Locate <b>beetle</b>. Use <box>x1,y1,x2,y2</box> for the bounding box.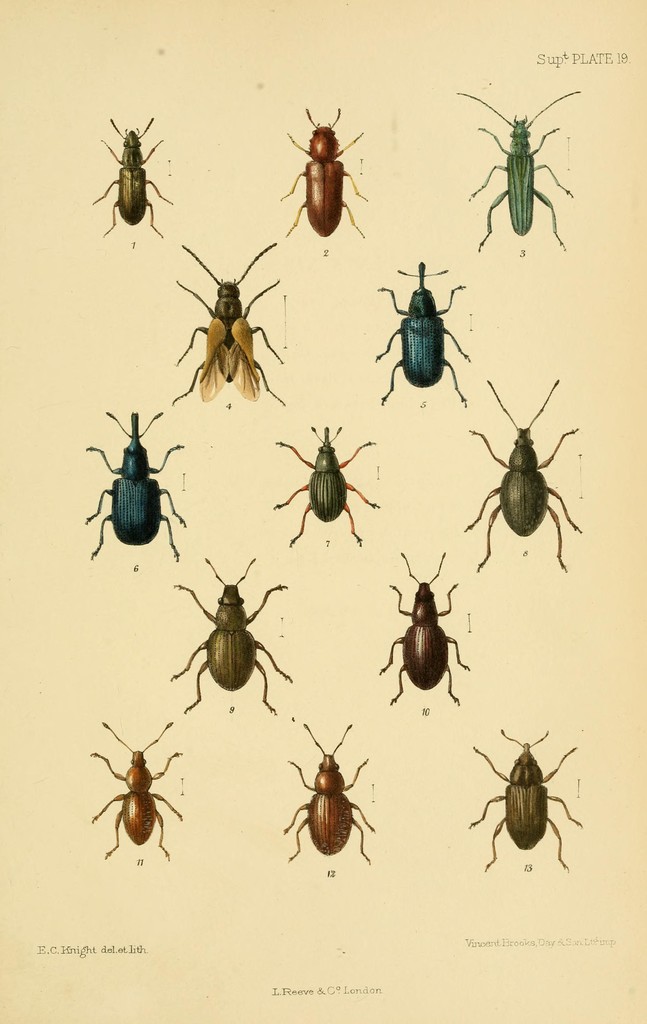
<box>79,417,182,563</box>.
